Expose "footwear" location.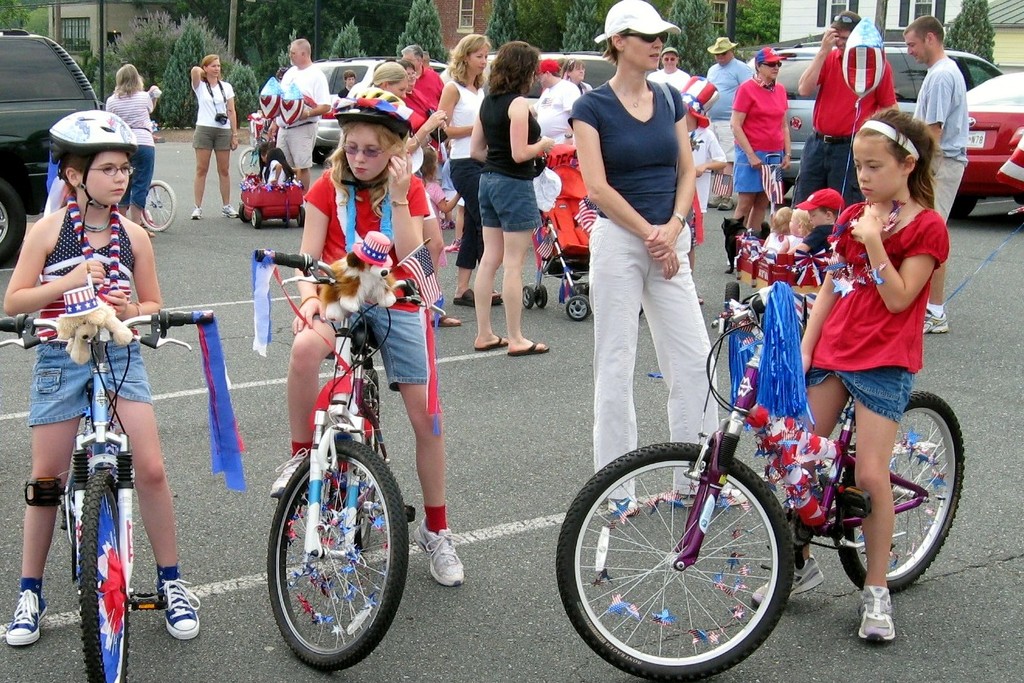
Exposed at bbox(481, 282, 511, 307).
